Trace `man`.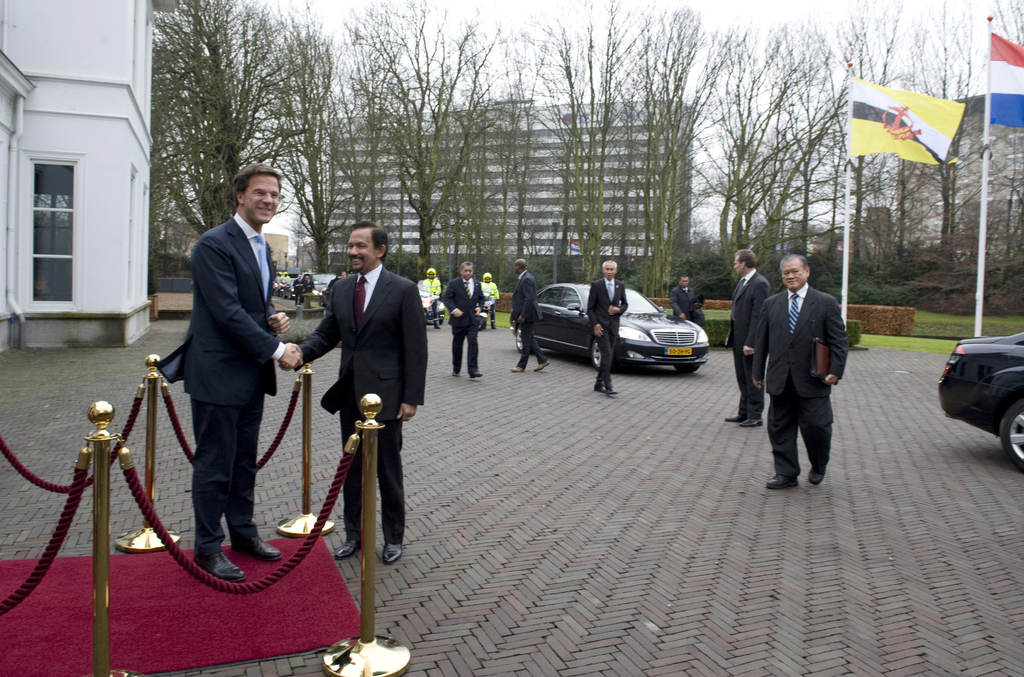
Traced to select_region(668, 273, 696, 322).
